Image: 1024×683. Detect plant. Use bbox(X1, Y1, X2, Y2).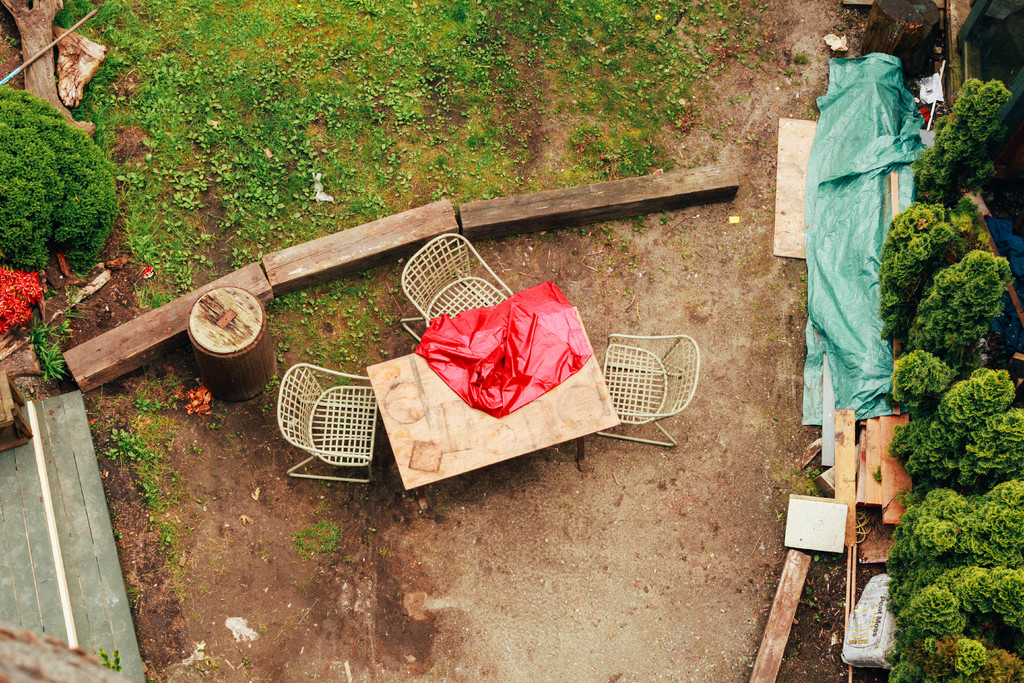
bbox(94, 634, 118, 682).
